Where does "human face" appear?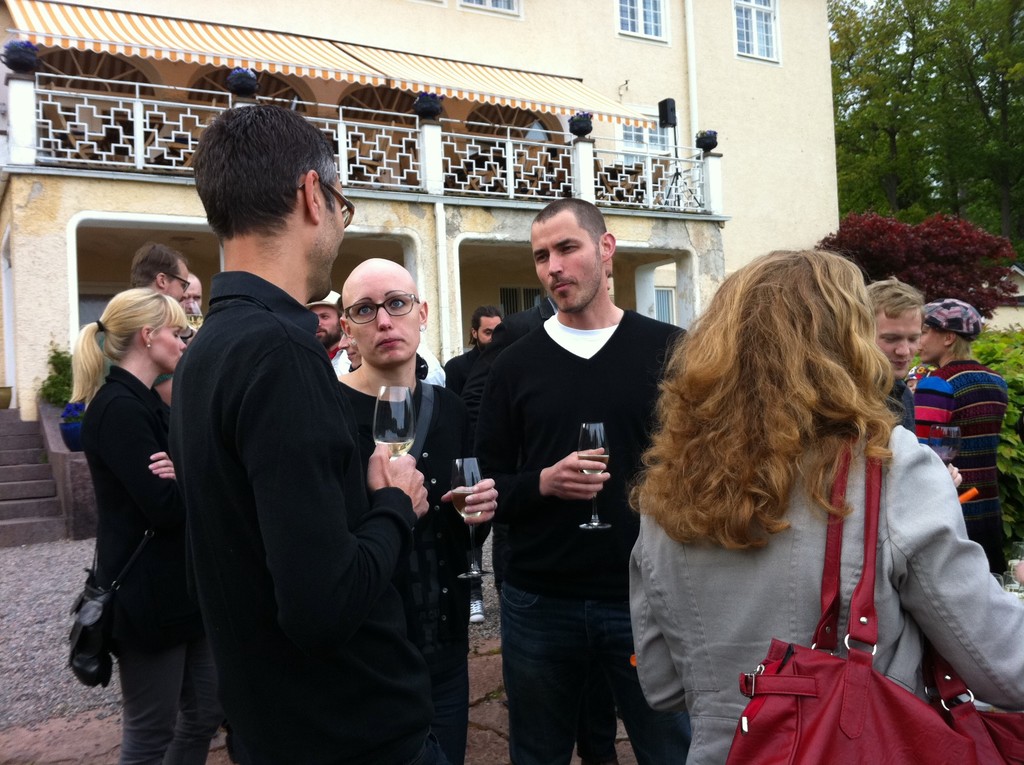
Appears at (916,322,940,358).
